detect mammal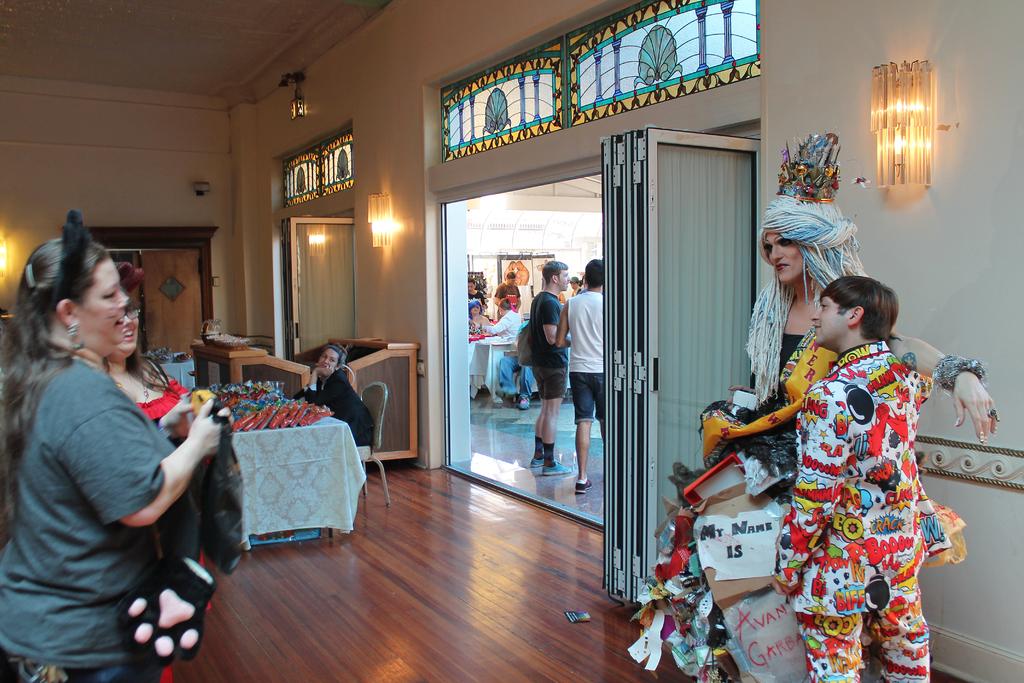
(left=538, top=258, right=547, bottom=290)
